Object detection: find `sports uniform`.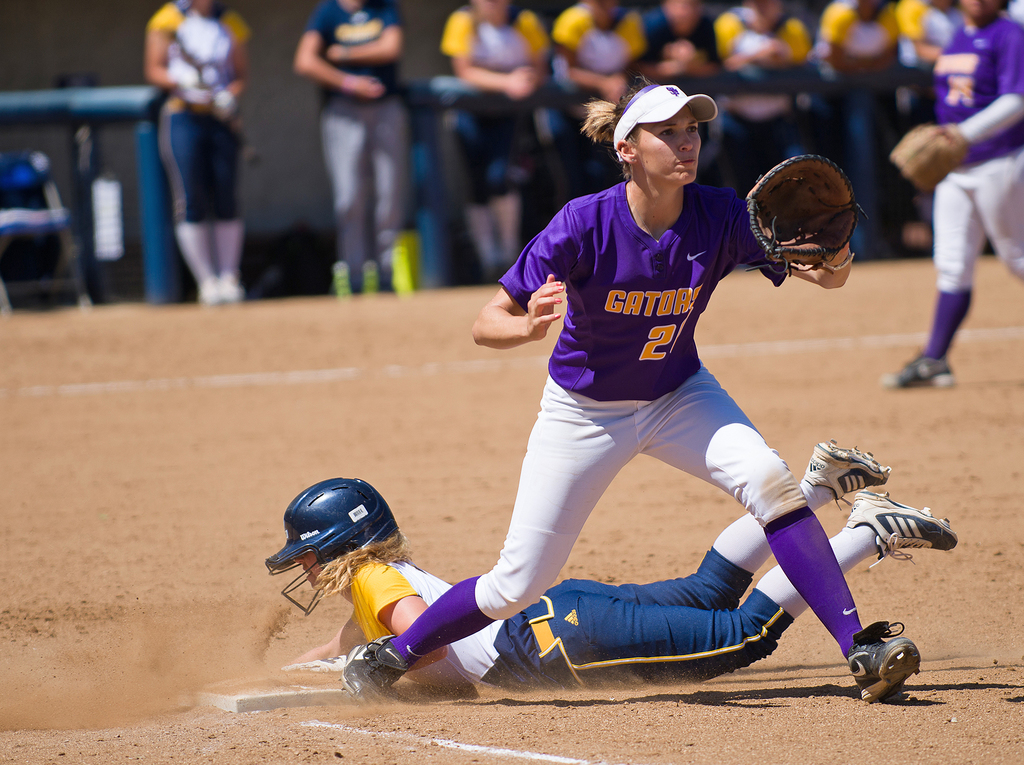
x1=815, y1=0, x2=927, y2=256.
